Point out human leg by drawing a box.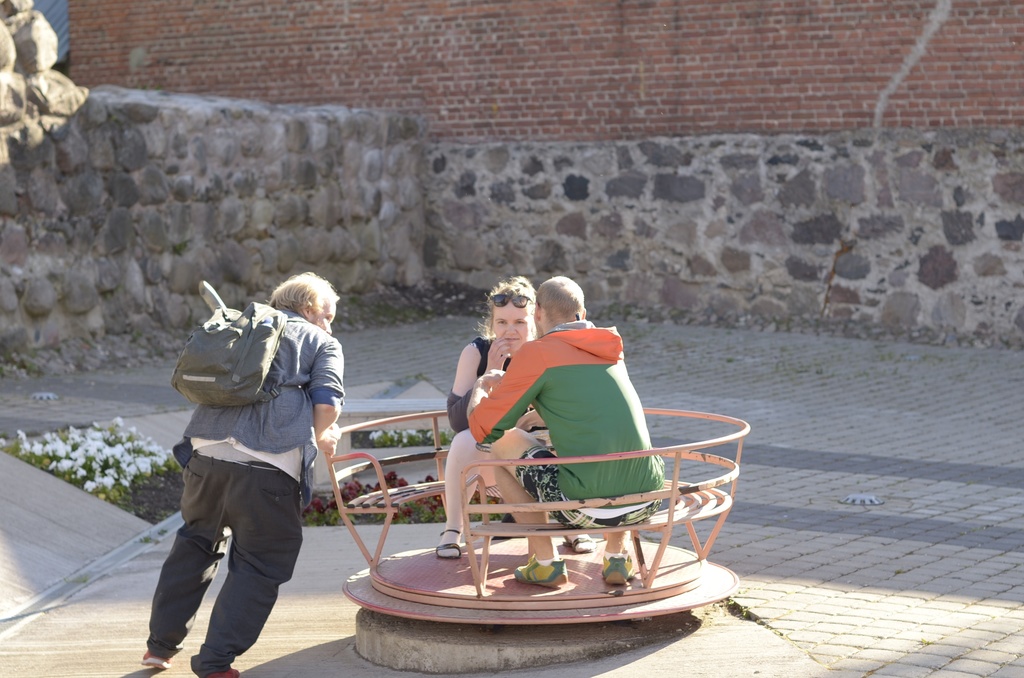
[440,431,495,556].
